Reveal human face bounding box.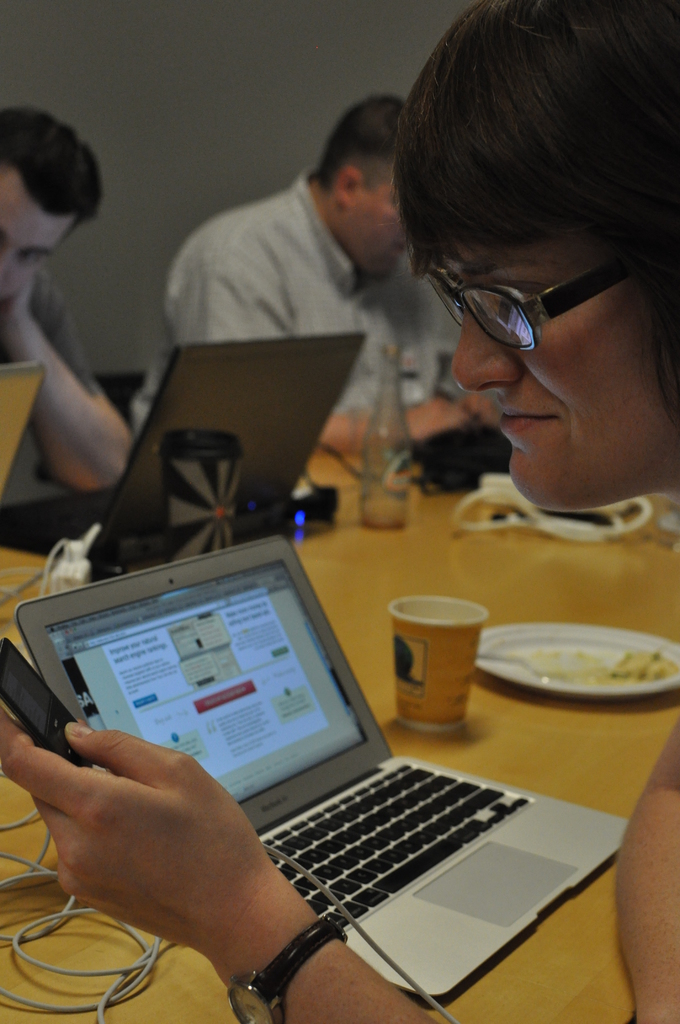
Revealed: (x1=1, y1=171, x2=81, y2=304).
